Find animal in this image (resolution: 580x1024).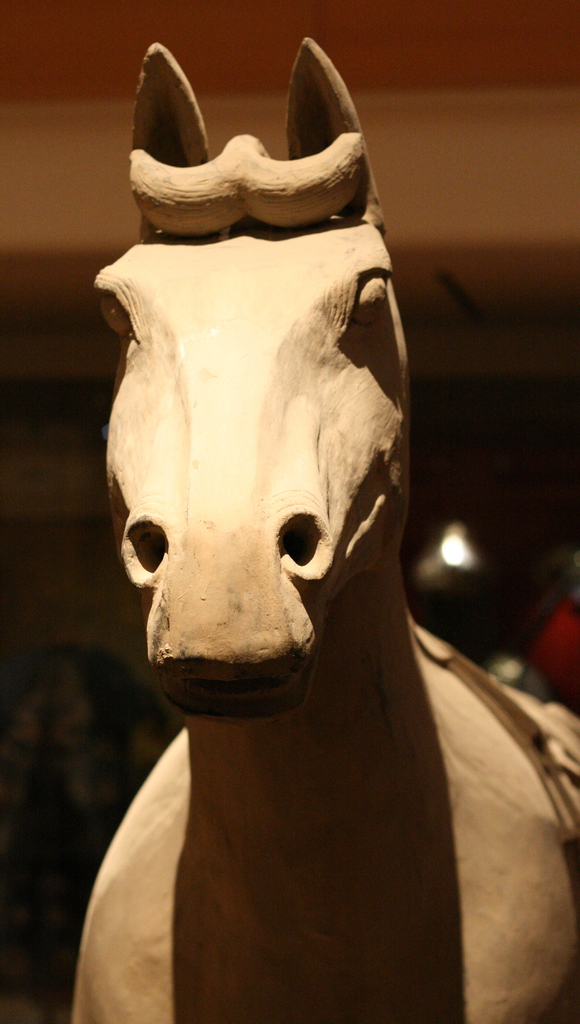
x1=74 y1=43 x2=579 y2=1023.
